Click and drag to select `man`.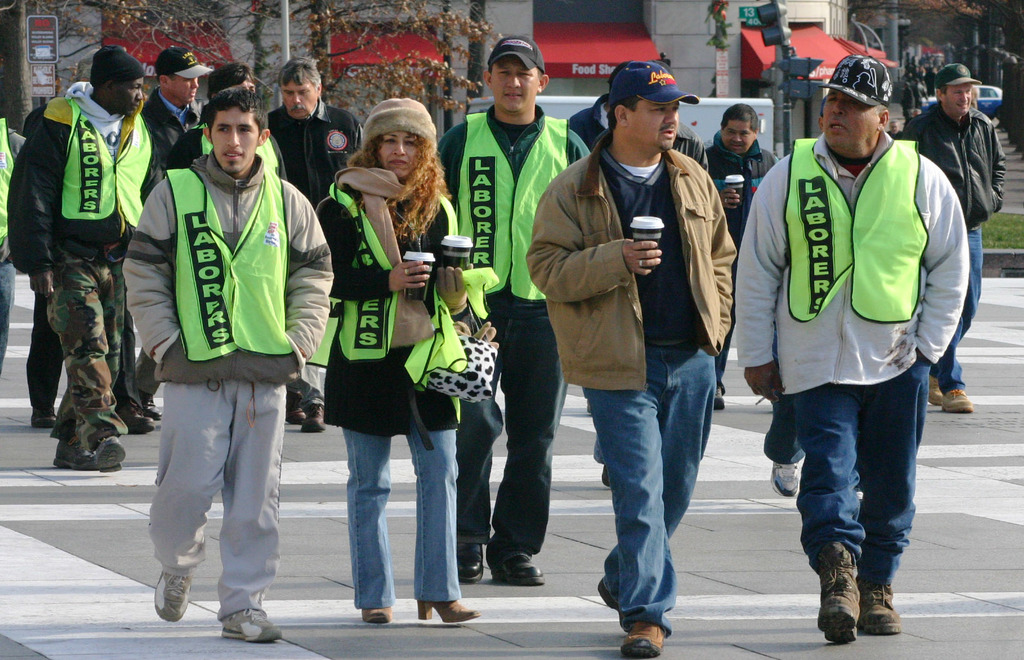
Selection: x1=258, y1=66, x2=366, y2=435.
